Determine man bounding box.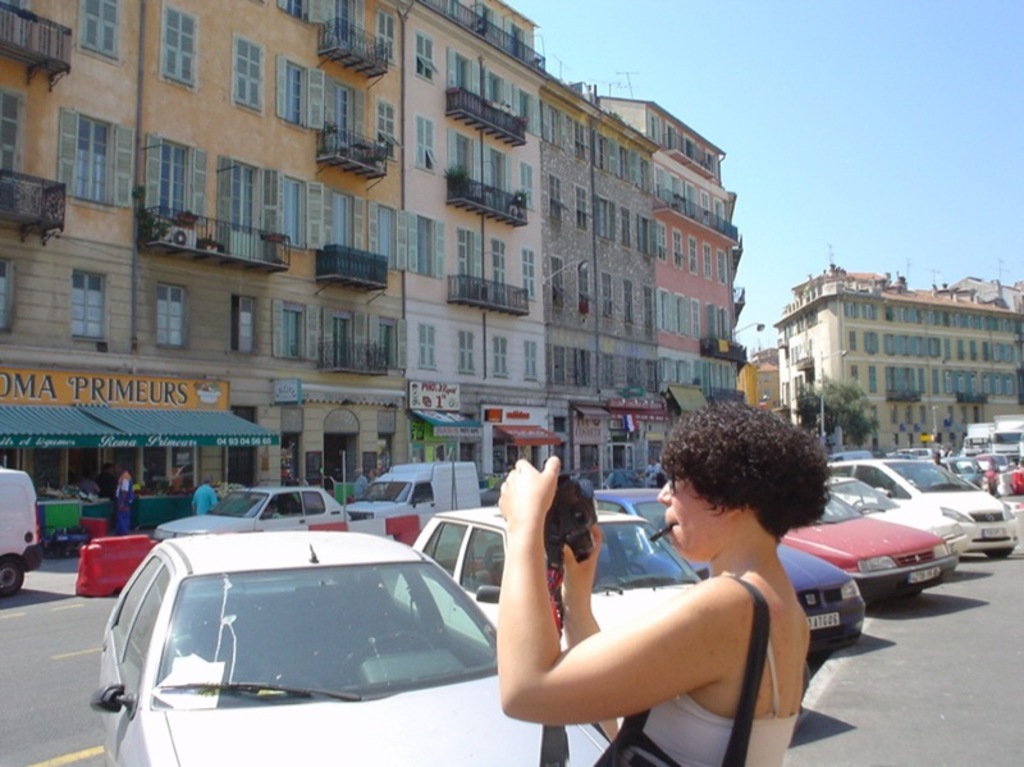
Determined: <region>114, 462, 133, 535</region>.
